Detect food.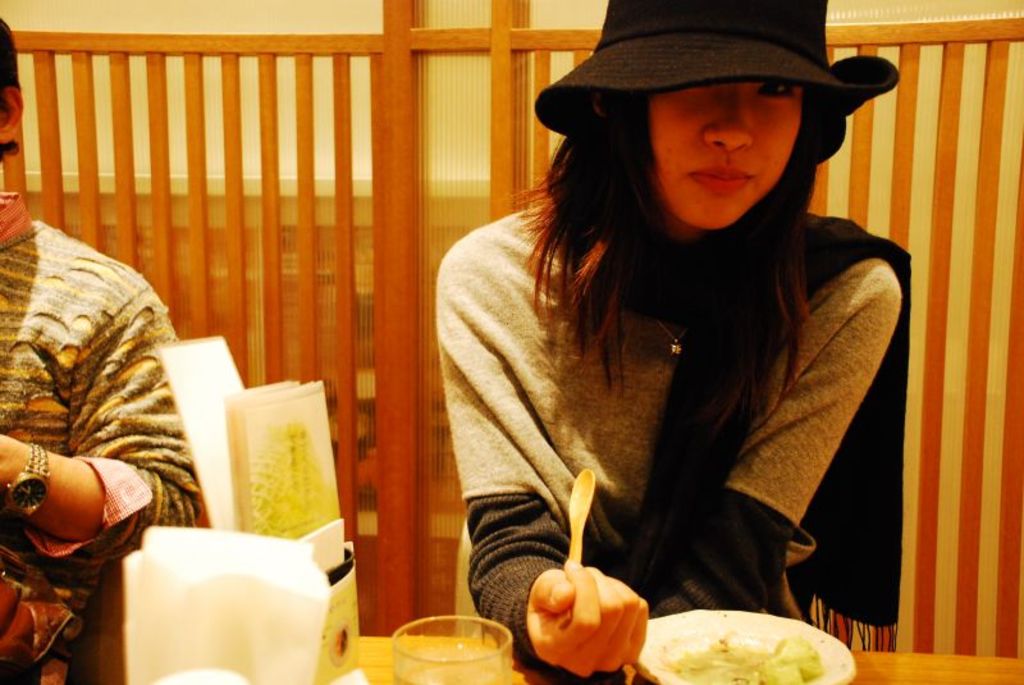
Detected at <box>671,630,815,684</box>.
